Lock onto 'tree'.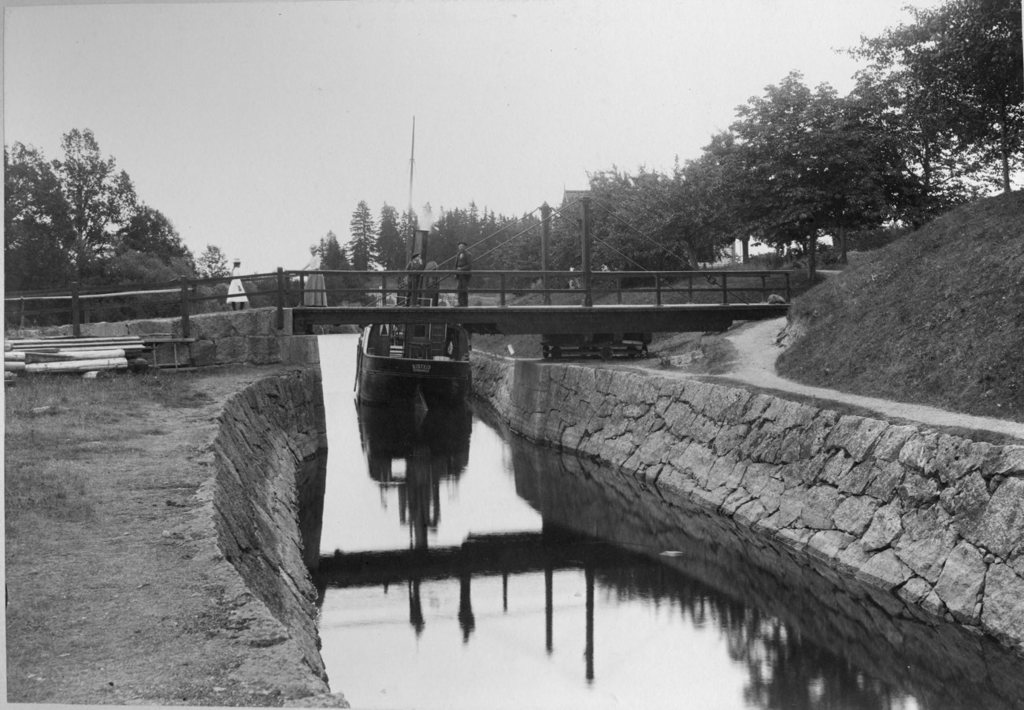
Locked: <region>108, 193, 206, 333</region>.
